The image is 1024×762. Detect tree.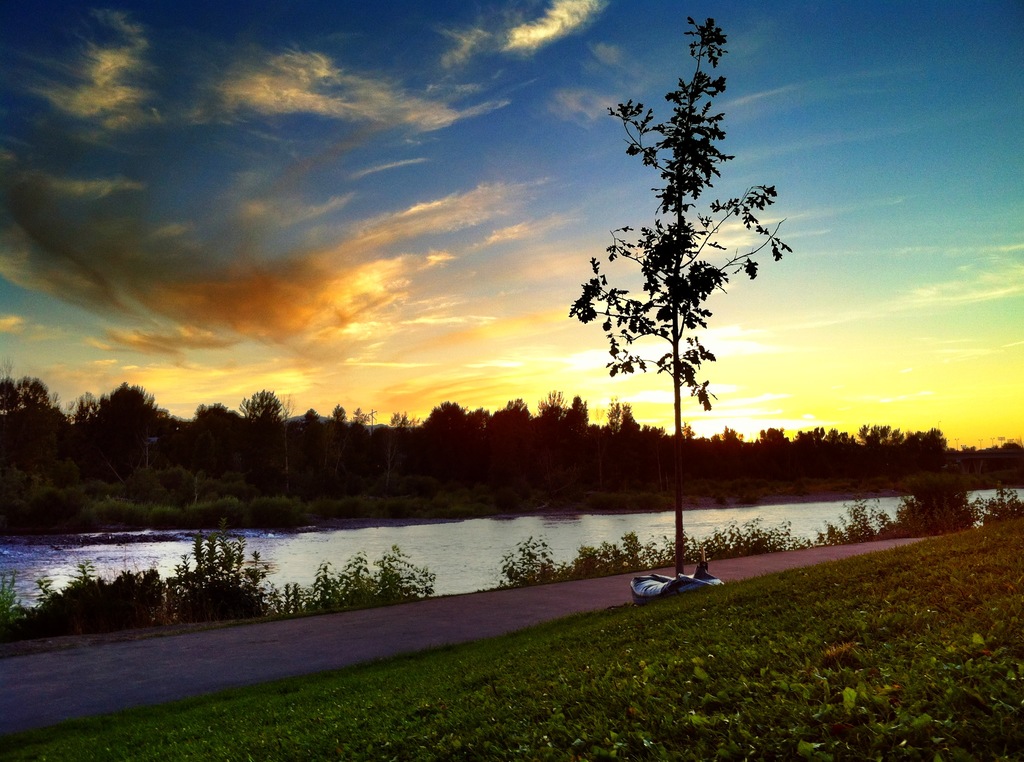
Detection: [left=379, top=407, right=422, bottom=448].
